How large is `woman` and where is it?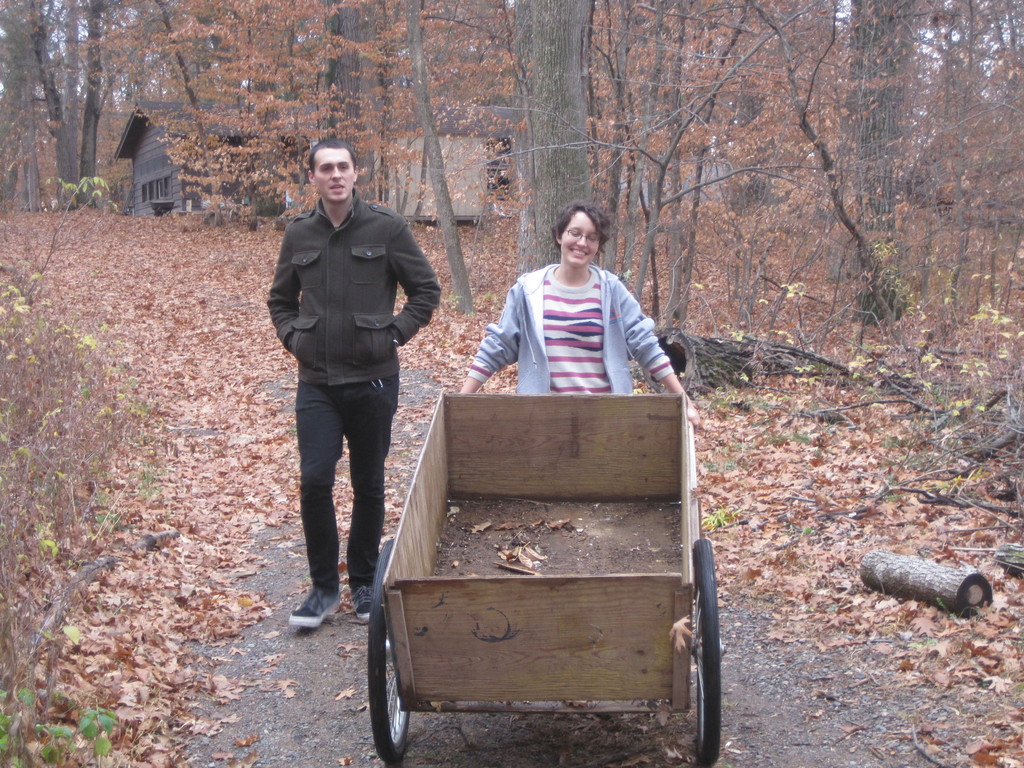
Bounding box: <region>470, 206, 679, 416</region>.
